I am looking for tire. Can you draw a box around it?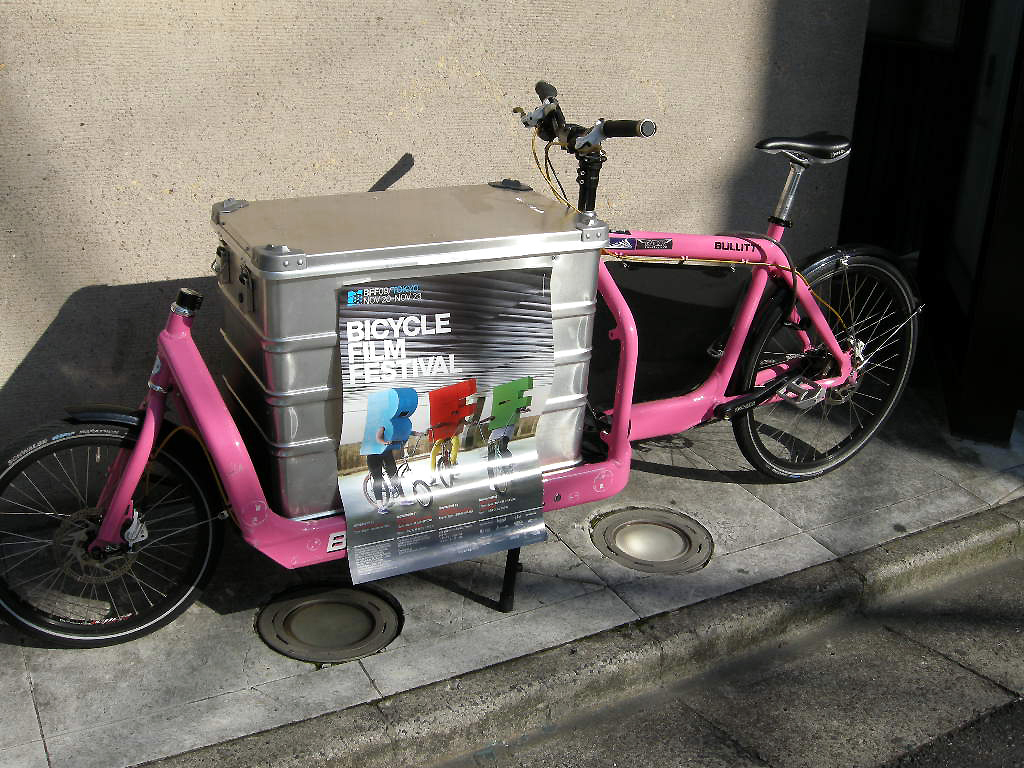
Sure, the bounding box is box(436, 456, 455, 488).
